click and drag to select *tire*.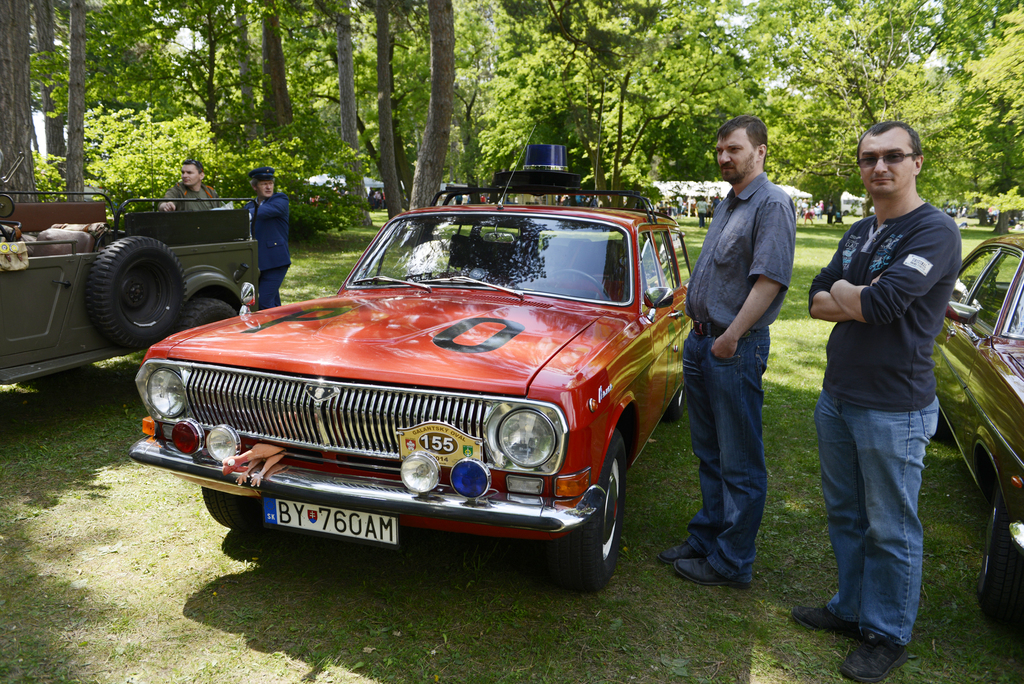
Selection: bbox=(180, 298, 237, 326).
